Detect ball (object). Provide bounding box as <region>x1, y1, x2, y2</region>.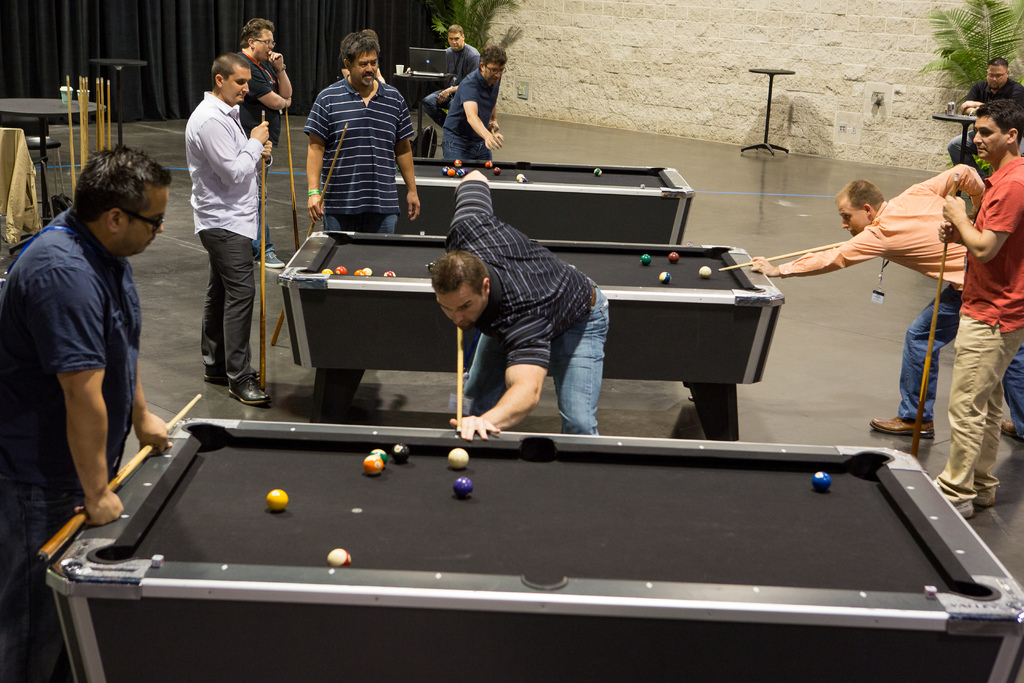
<region>484, 159, 495, 168</region>.
